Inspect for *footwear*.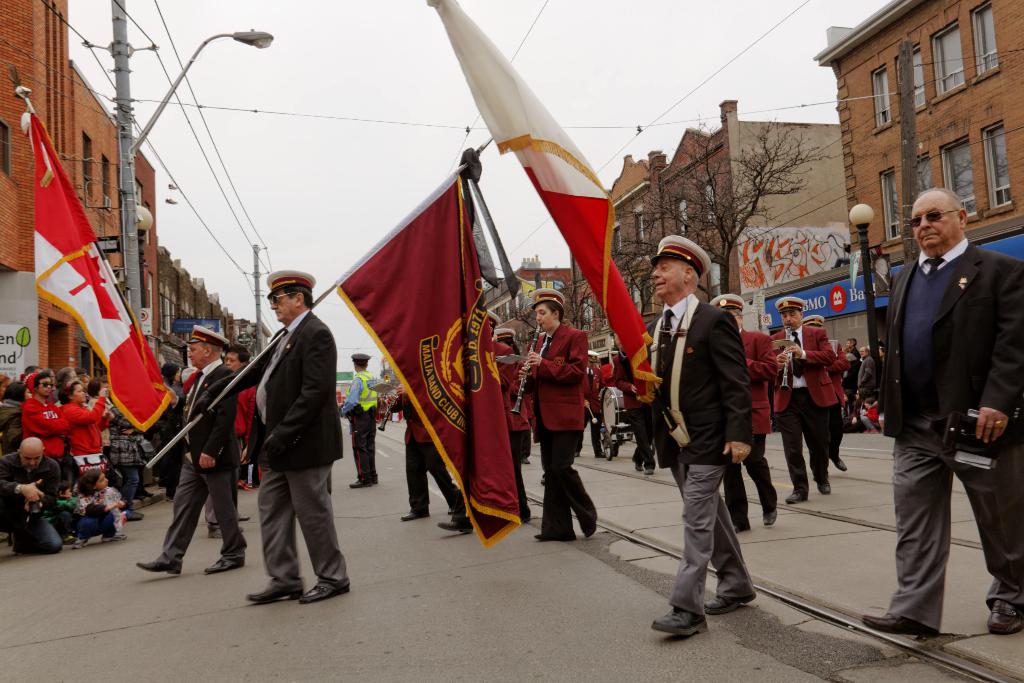
Inspection: l=239, t=528, r=244, b=536.
